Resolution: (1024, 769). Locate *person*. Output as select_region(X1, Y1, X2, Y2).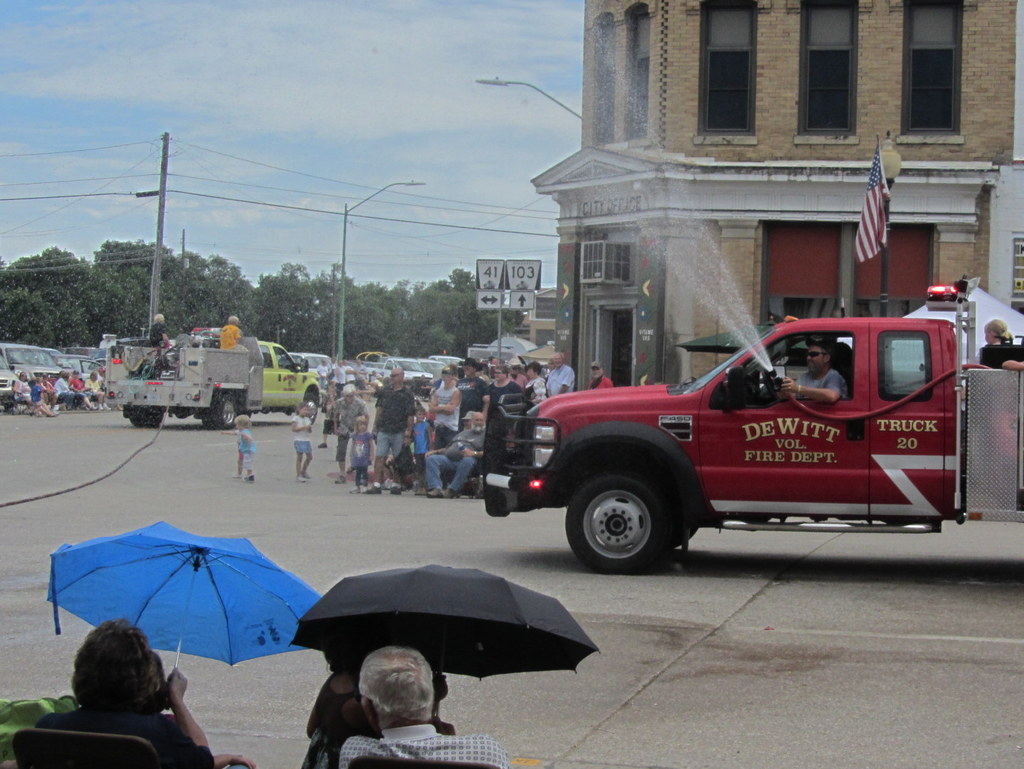
select_region(12, 371, 60, 420).
